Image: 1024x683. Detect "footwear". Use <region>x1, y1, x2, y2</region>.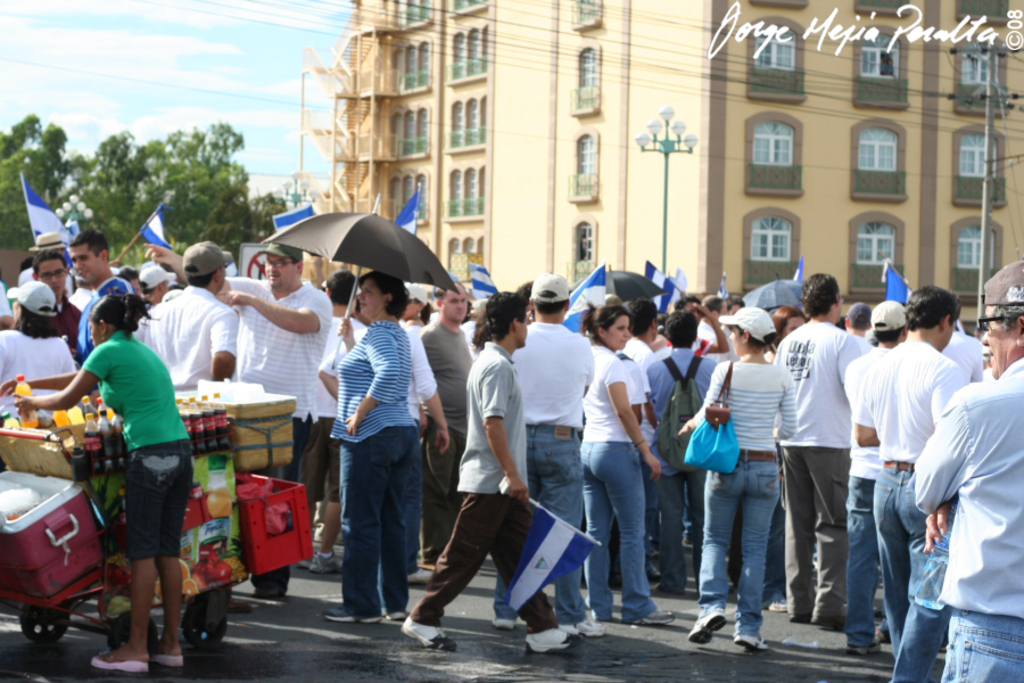
<region>560, 616, 605, 639</region>.
